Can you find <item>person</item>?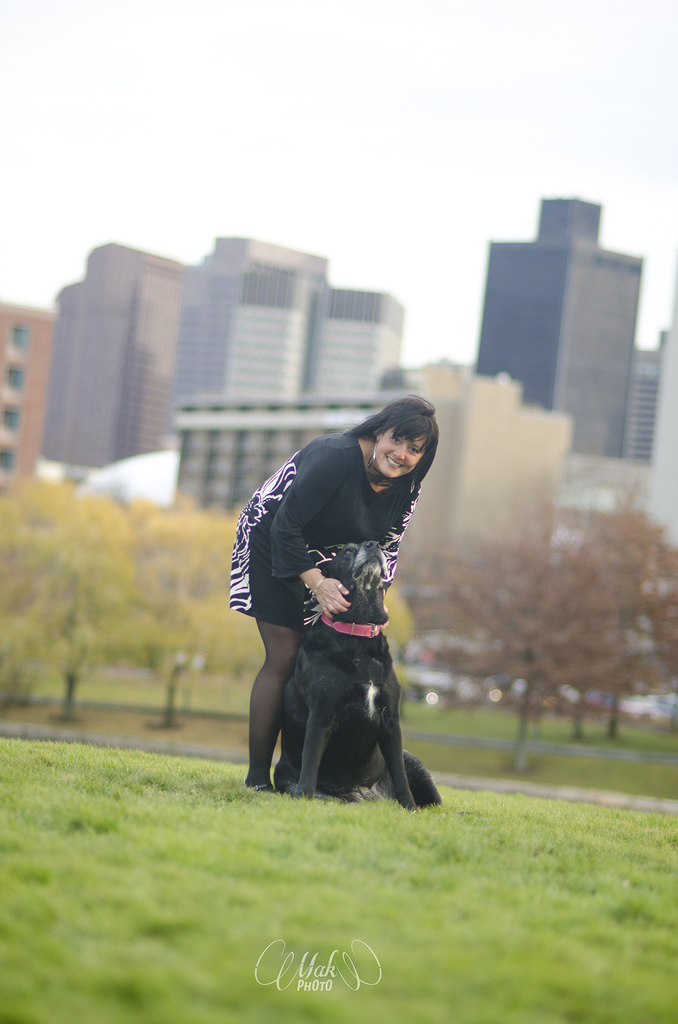
Yes, bounding box: [232, 397, 437, 788].
